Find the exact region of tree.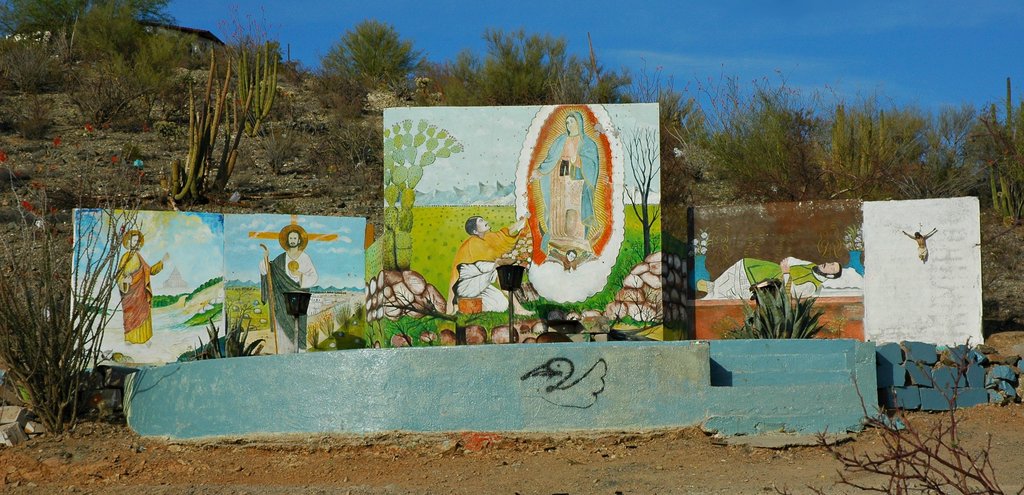
Exact region: <region>310, 12, 423, 100</region>.
